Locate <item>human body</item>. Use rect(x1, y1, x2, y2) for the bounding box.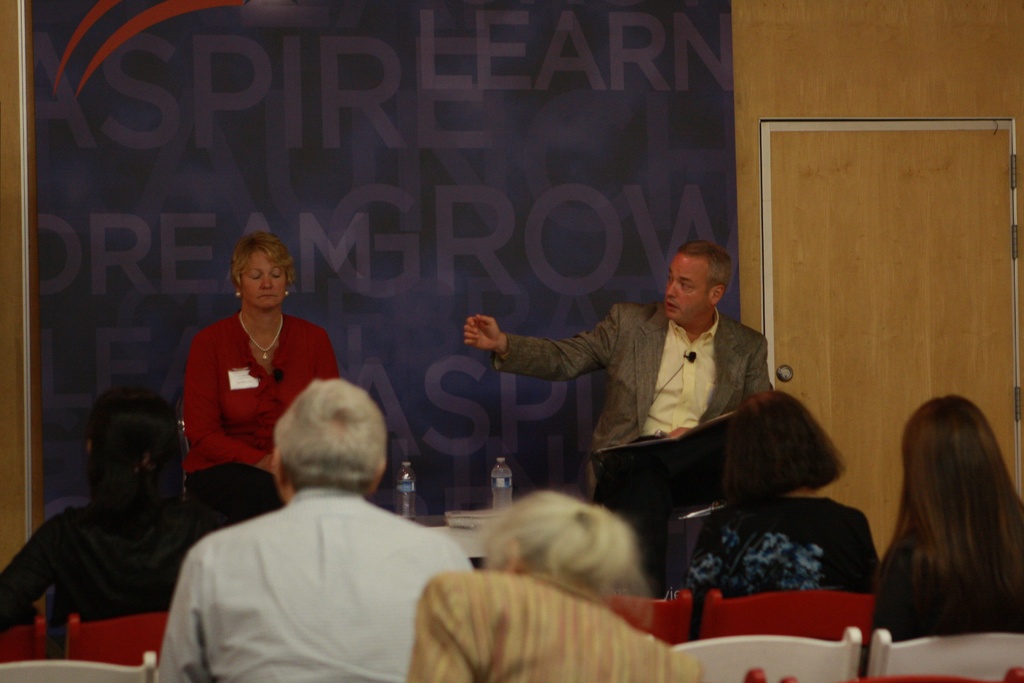
rect(406, 500, 700, 682).
